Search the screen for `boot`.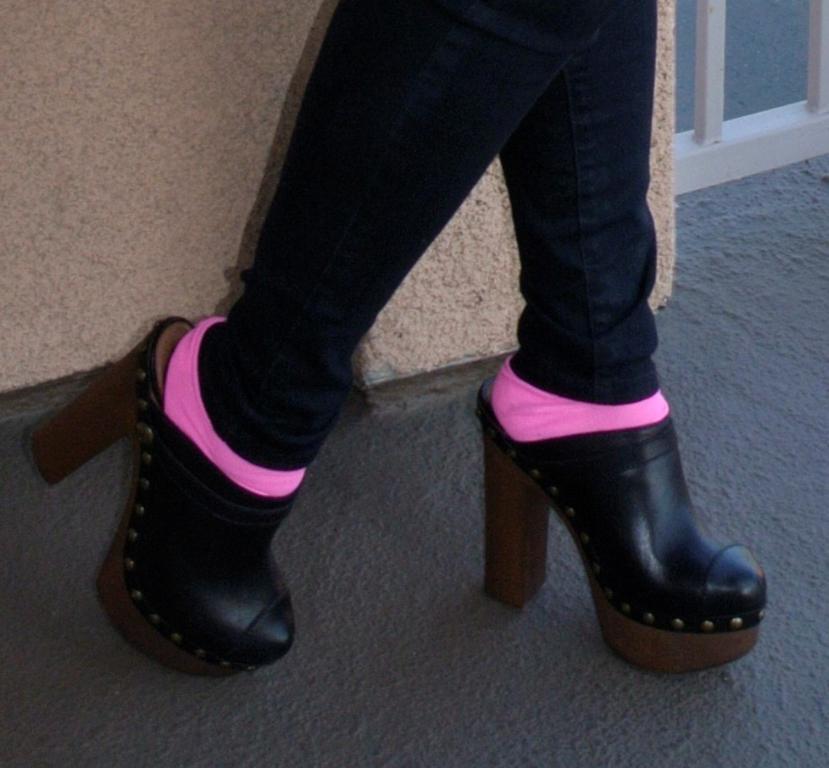
Found at (x1=487, y1=337, x2=743, y2=697).
